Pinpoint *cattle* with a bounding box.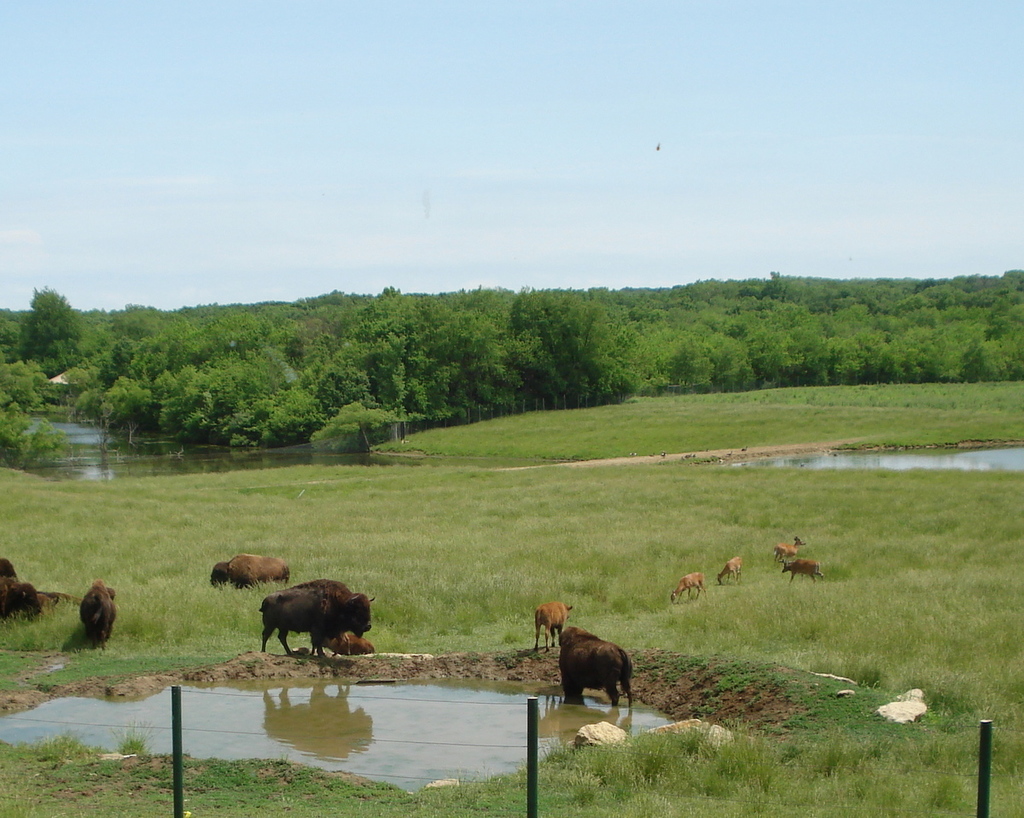
(x1=205, y1=558, x2=234, y2=587).
